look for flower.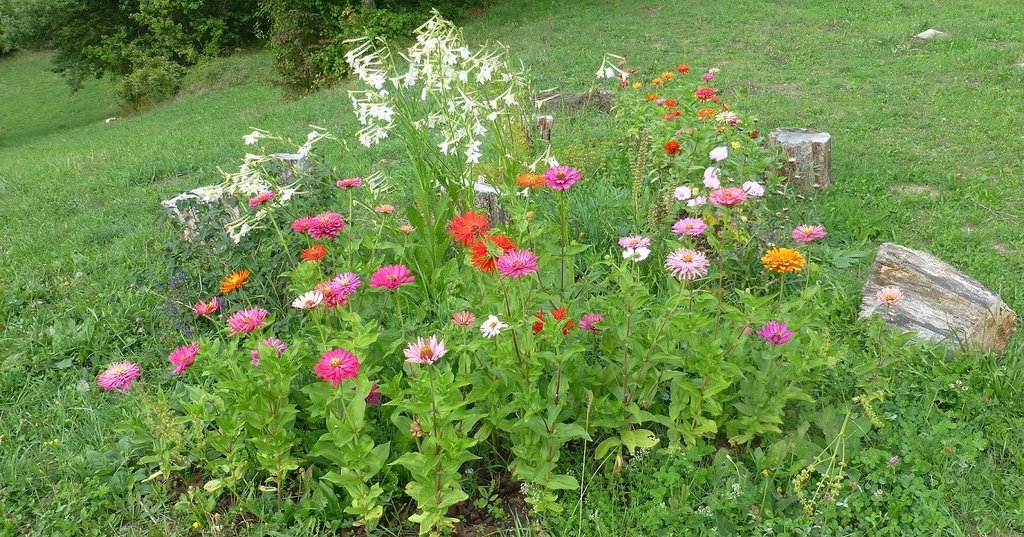
Found: Rect(226, 312, 246, 341).
